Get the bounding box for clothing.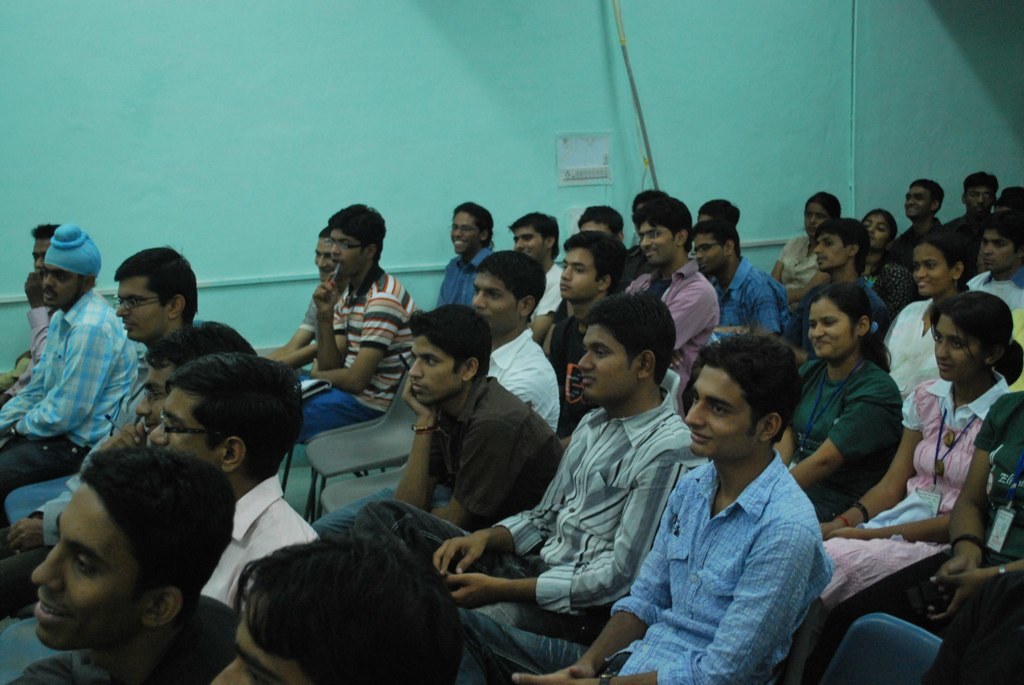
Rect(627, 395, 832, 676).
